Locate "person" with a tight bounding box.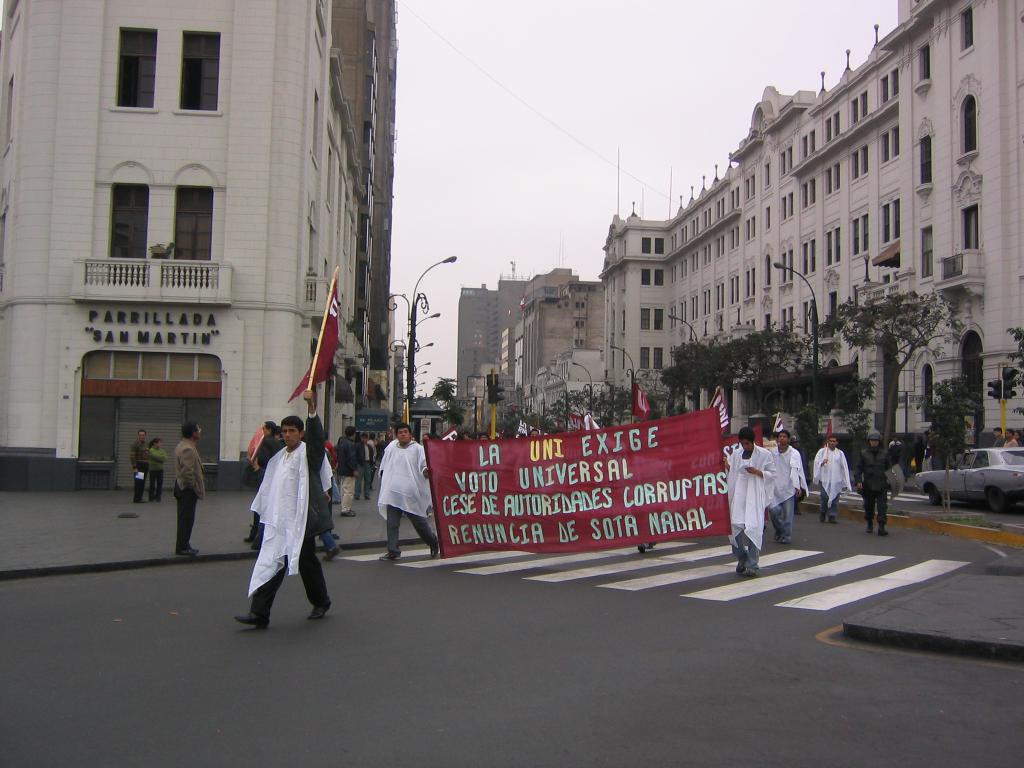
detection(853, 430, 892, 536).
